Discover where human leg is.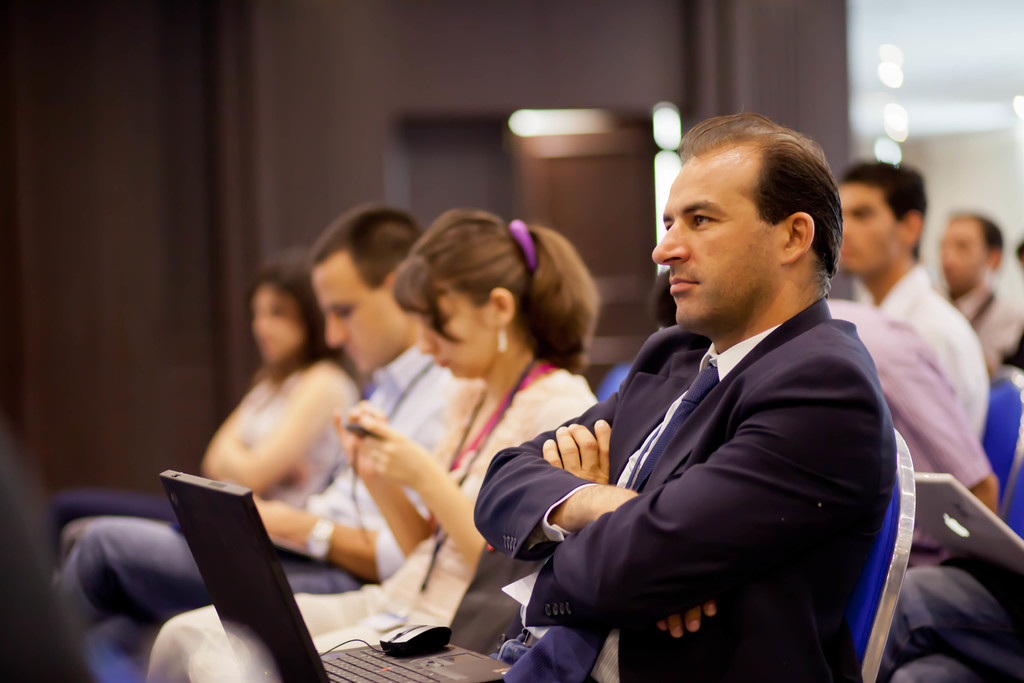
Discovered at {"left": 48, "top": 507, "right": 356, "bottom": 631}.
